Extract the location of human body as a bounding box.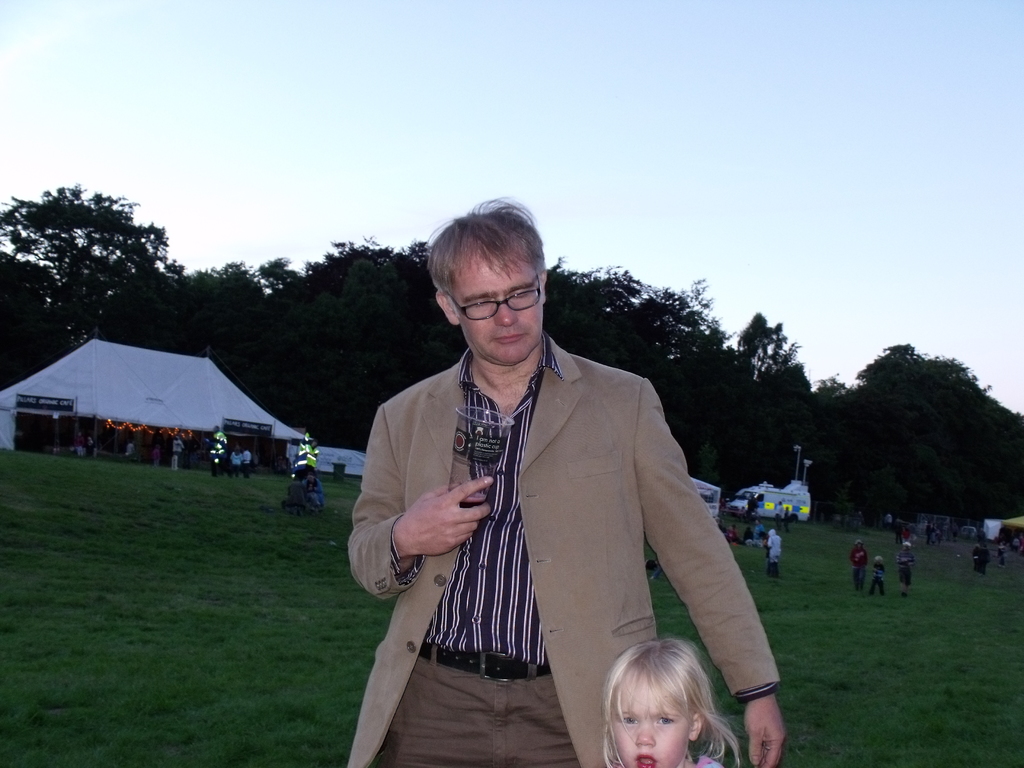
{"left": 931, "top": 528, "right": 935, "bottom": 544}.
